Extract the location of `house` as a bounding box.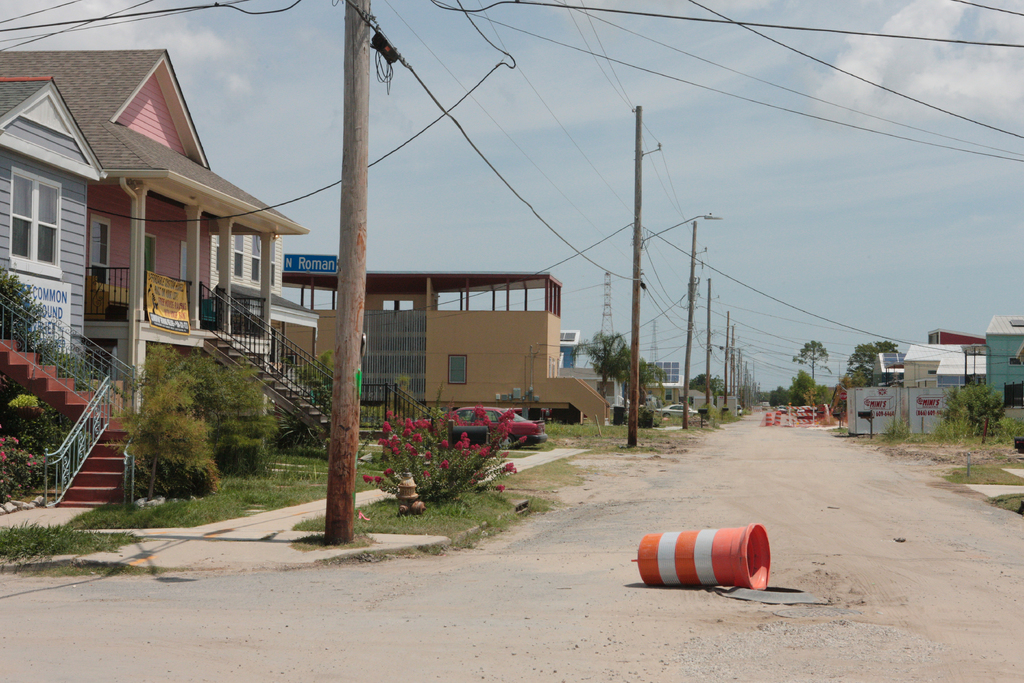
214/235/320/397.
